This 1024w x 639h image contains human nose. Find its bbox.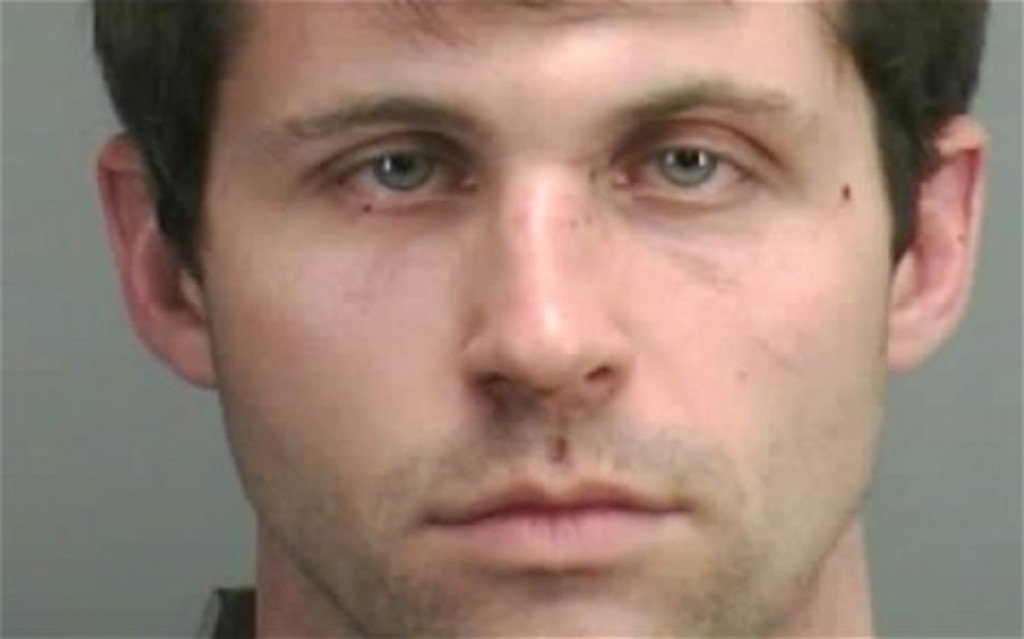
<bbox>459, 171, 637, 412</bbox>.
